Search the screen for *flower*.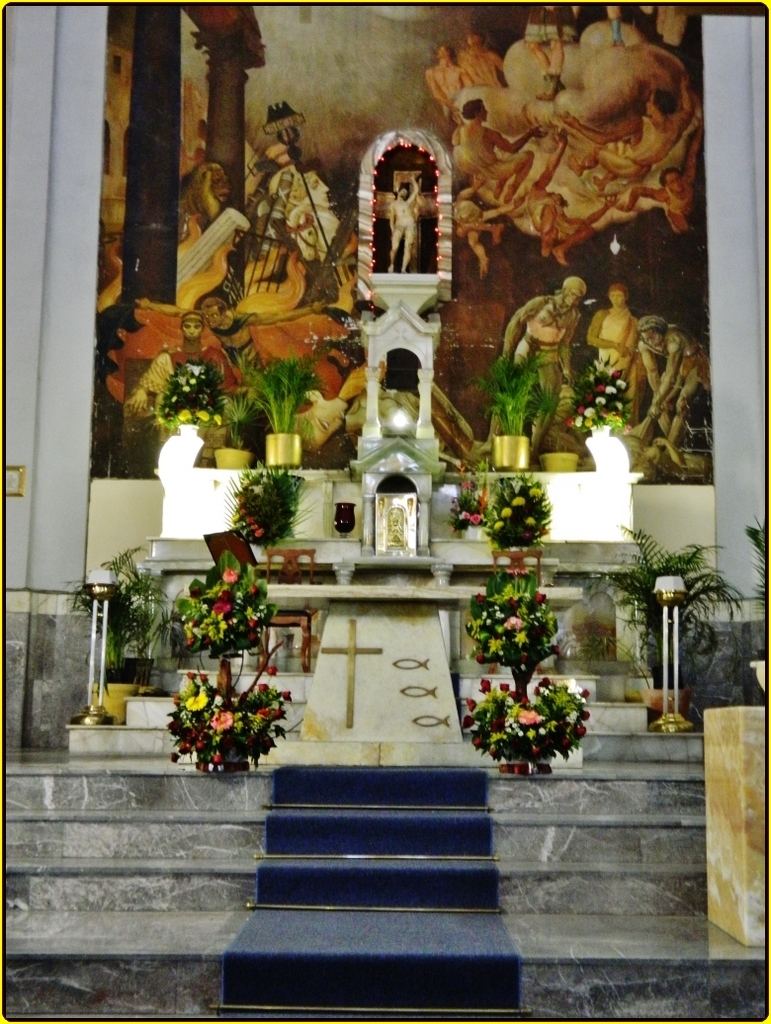
Found at box(183, 693, 206, 711).
